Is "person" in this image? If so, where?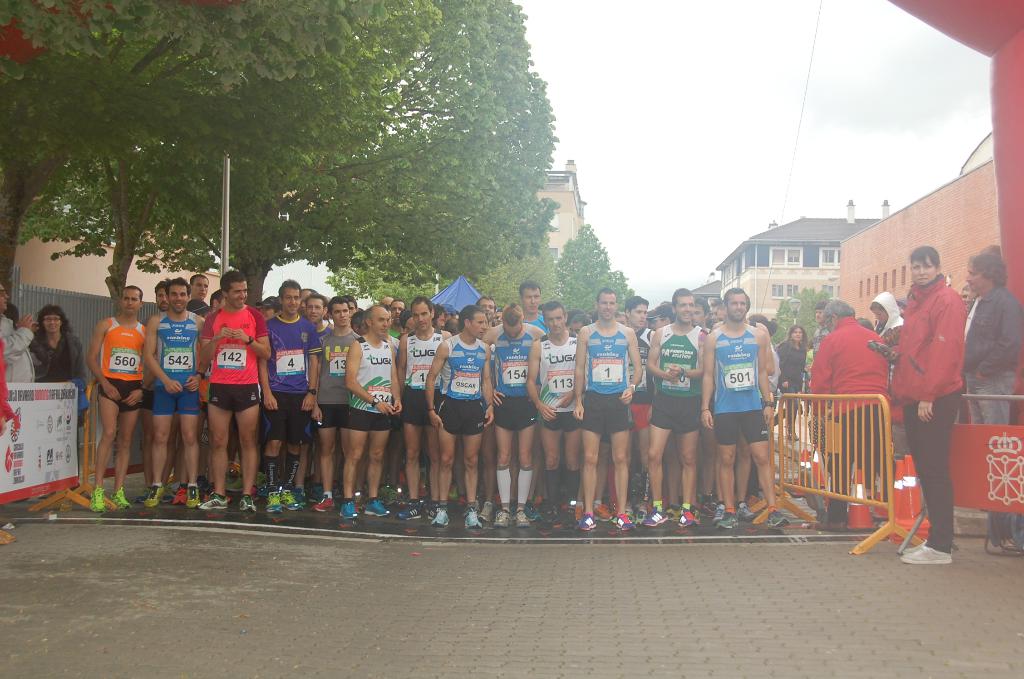
Yes, at x1=298 y1=283 x2=316 y2=327.
